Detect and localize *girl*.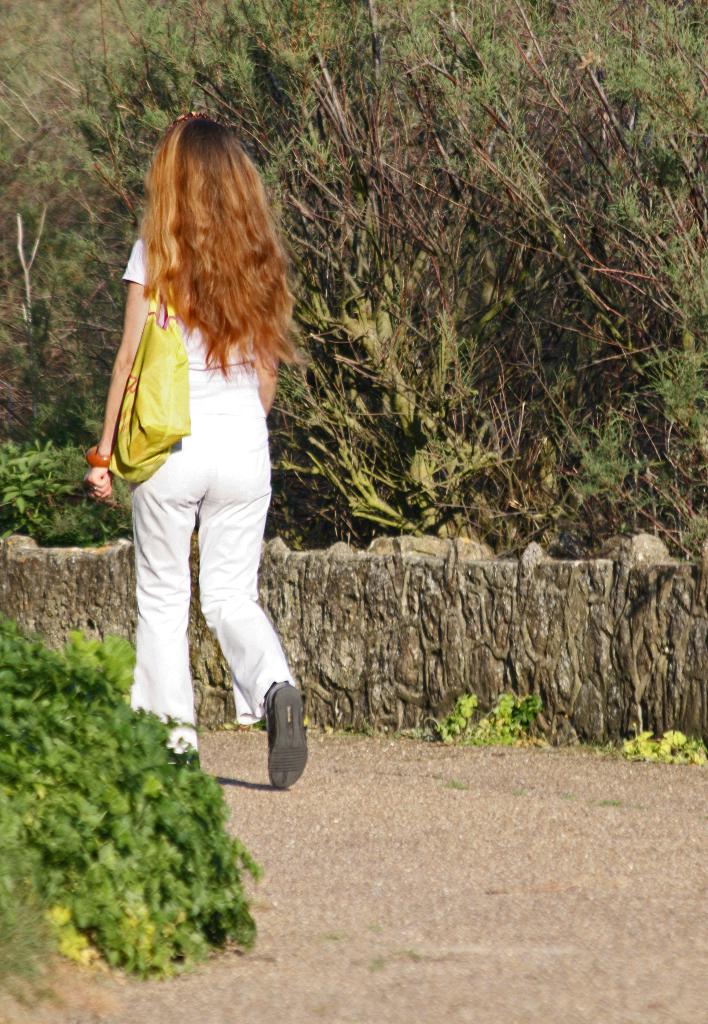
Localized at detection(88, 106, 305, 792).
